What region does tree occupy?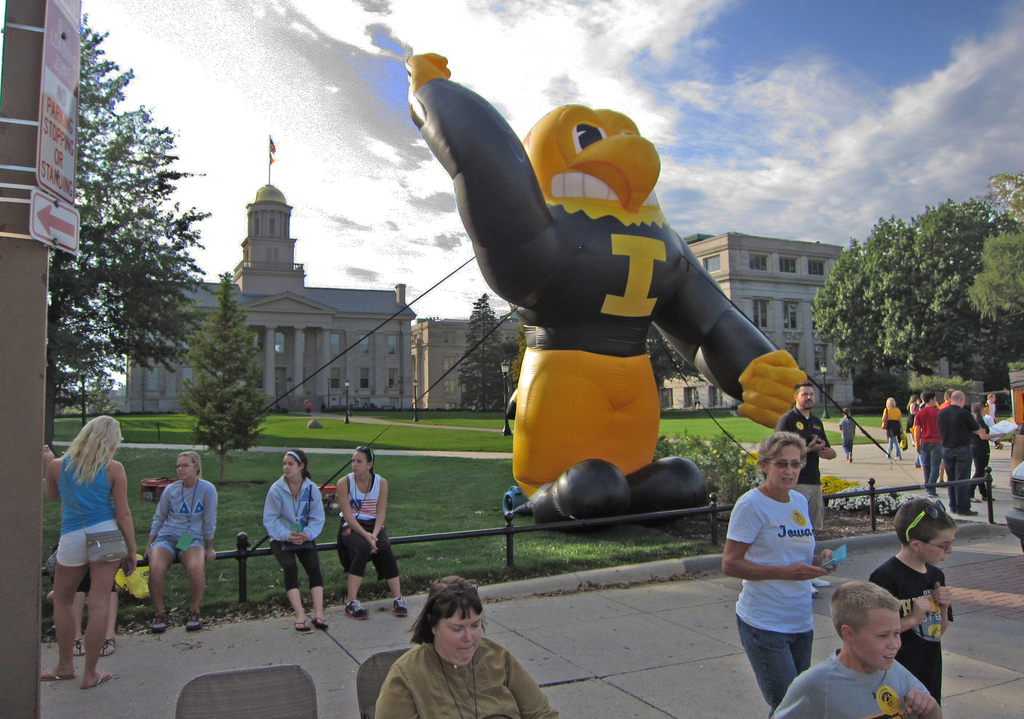
rect(179, 264, 271, 481).
